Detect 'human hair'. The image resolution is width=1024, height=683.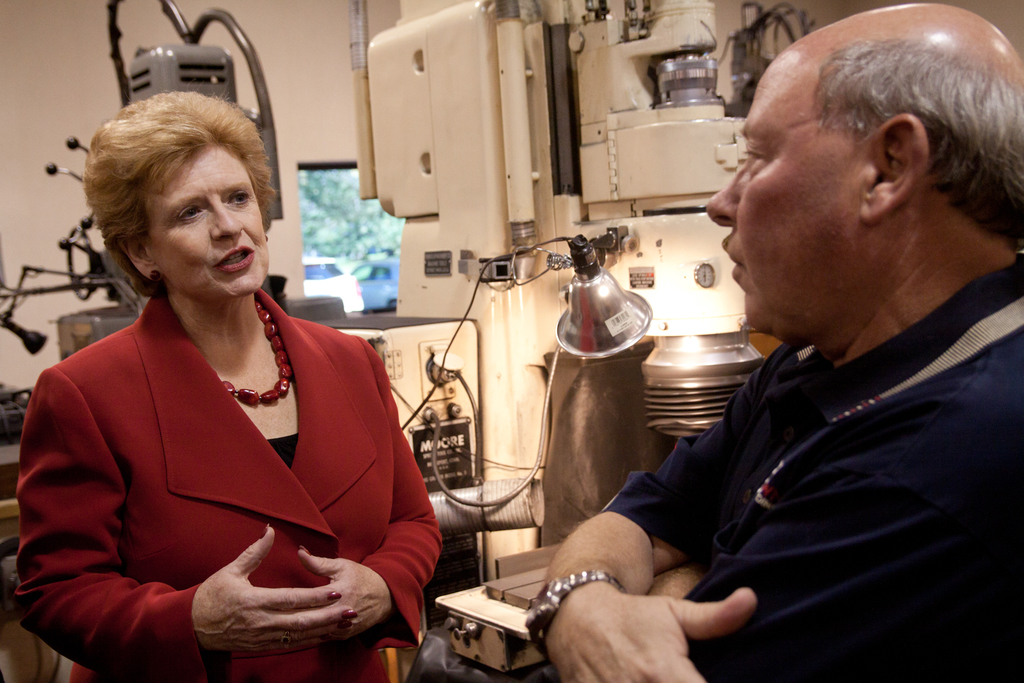
(815,33,1023,257).
